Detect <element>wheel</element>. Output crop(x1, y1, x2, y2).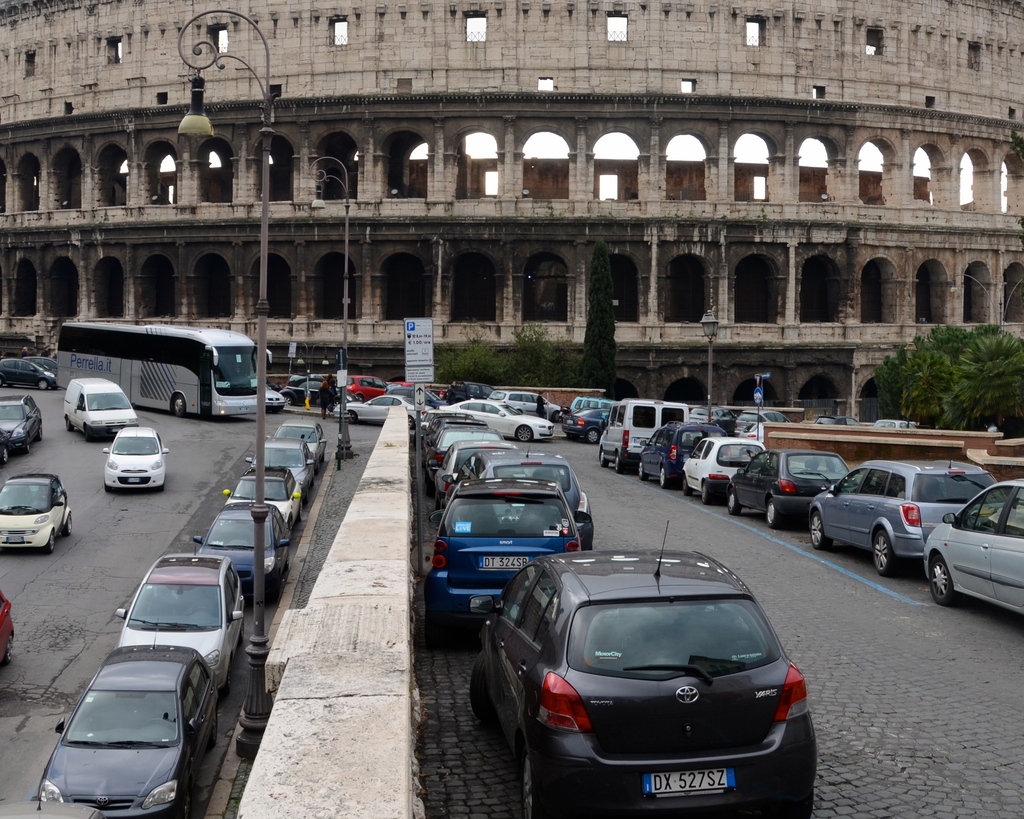
crop(516, 426, 530, 440).
